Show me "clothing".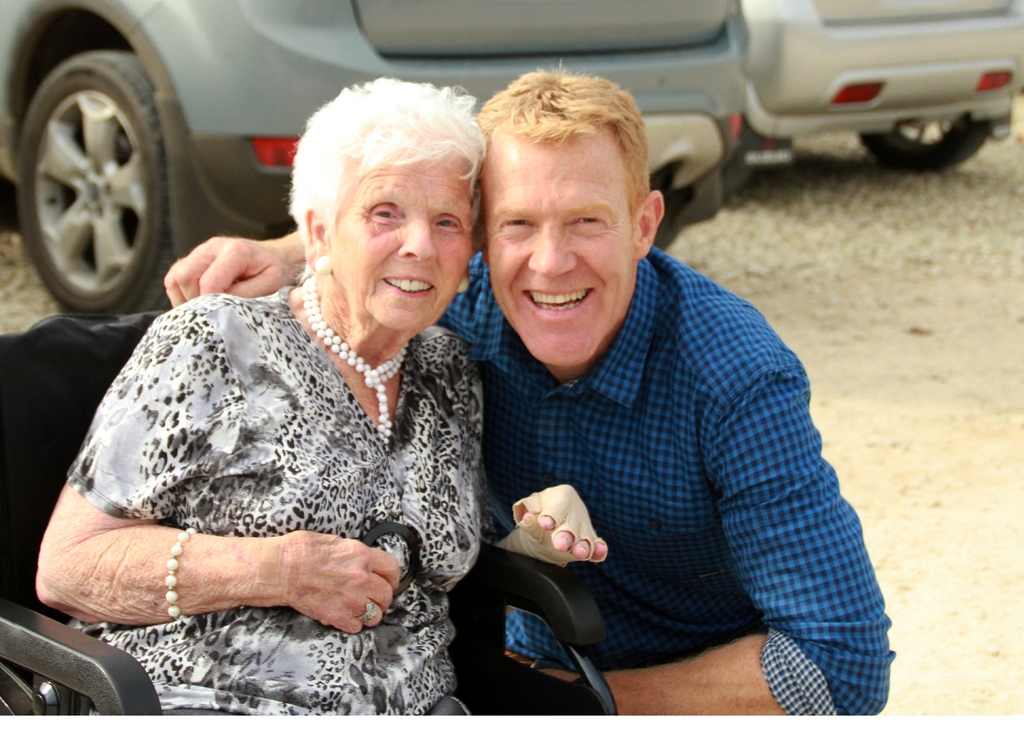
"clothing" is here: select_region(68, 278, 508, 715).
